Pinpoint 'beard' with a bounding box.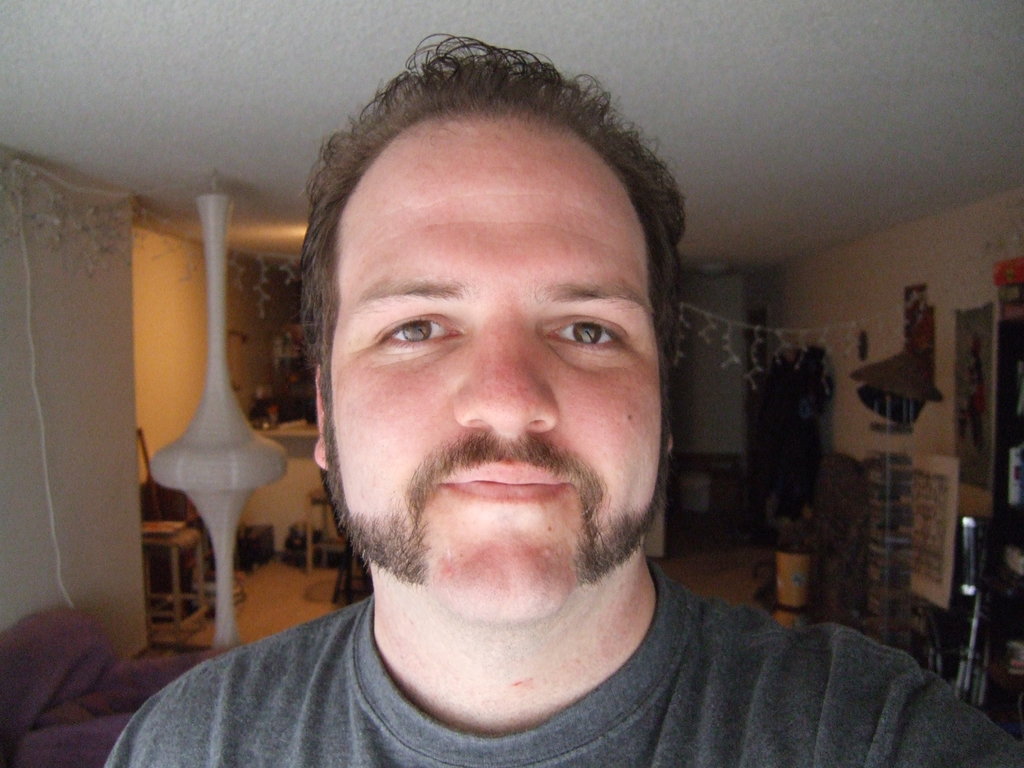
317 387 667 587.
